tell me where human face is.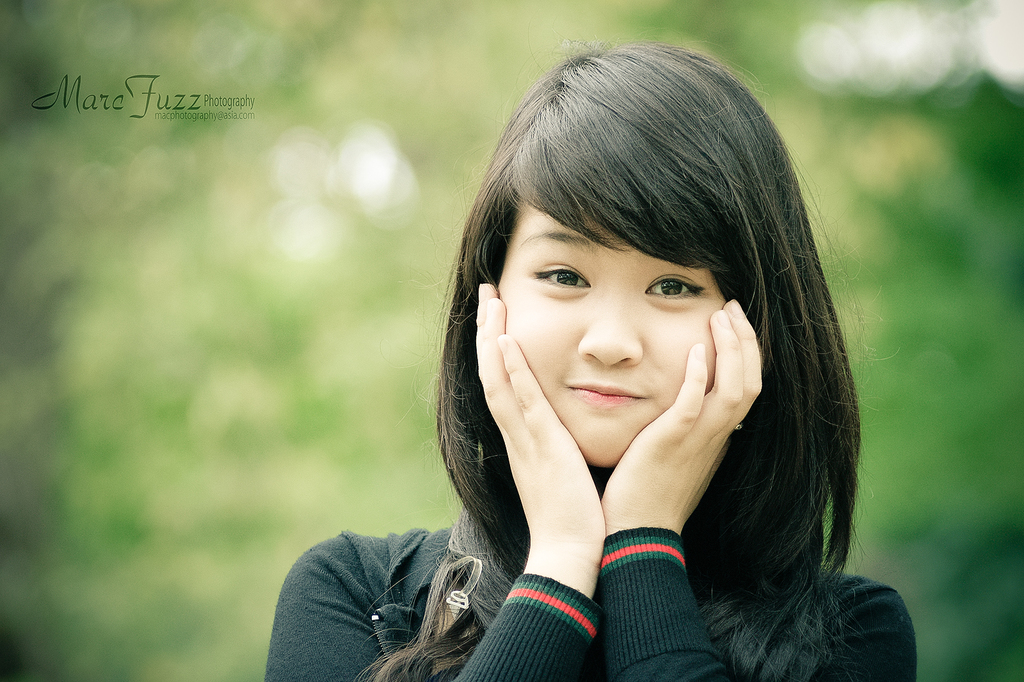
human face is at bbox=[485, 192, 725, 469].
